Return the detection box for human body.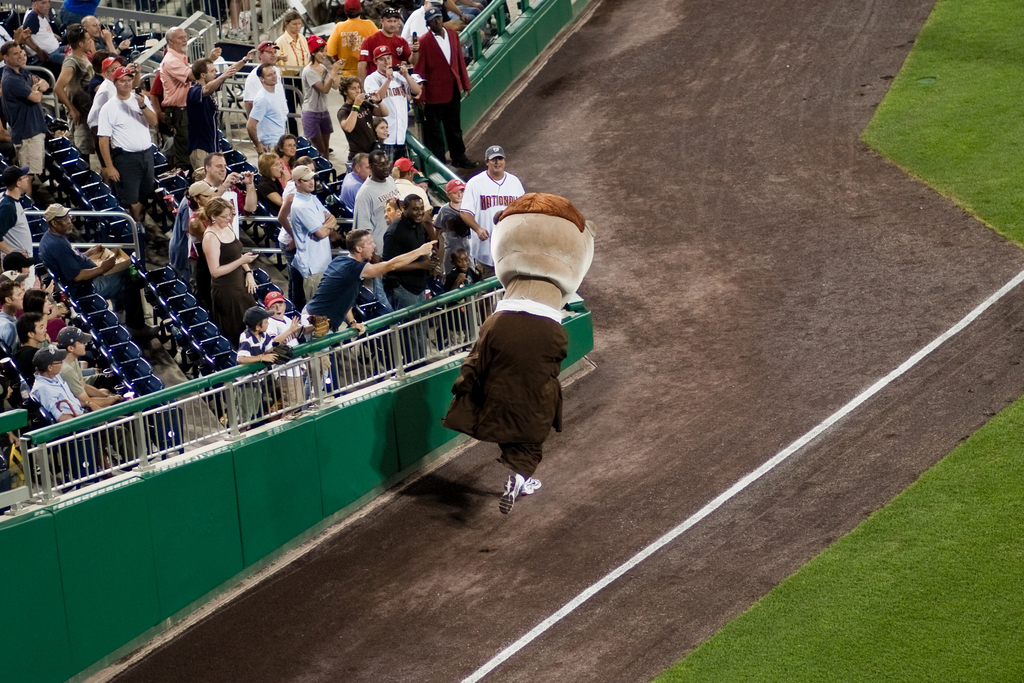
[left=0, top=40, right=49, bottom=172].
